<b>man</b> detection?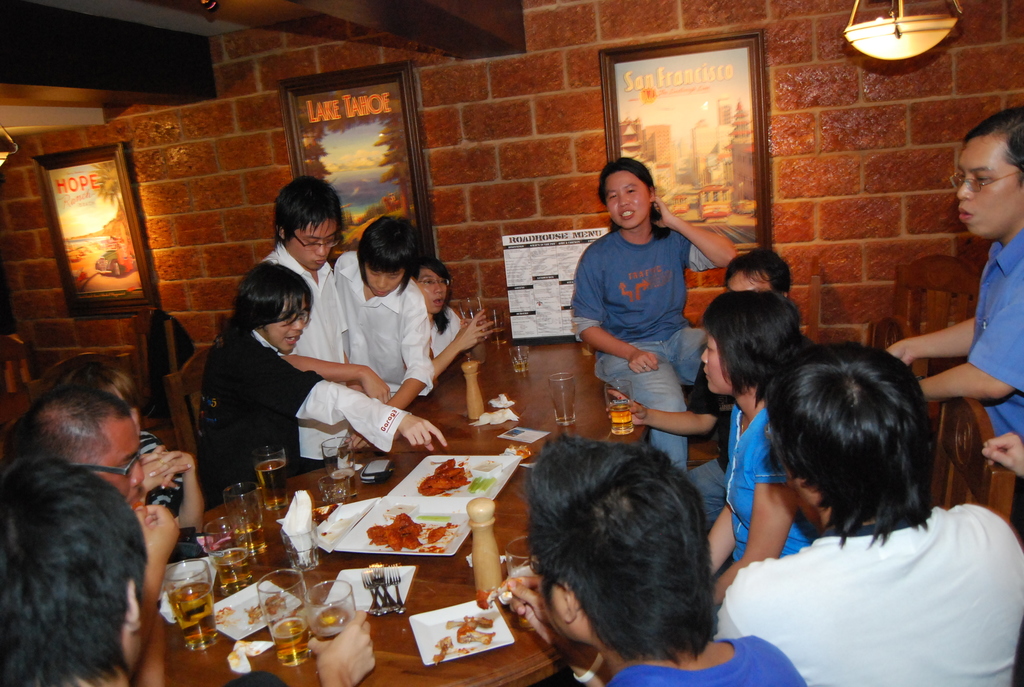
425, 434, 822, 686
